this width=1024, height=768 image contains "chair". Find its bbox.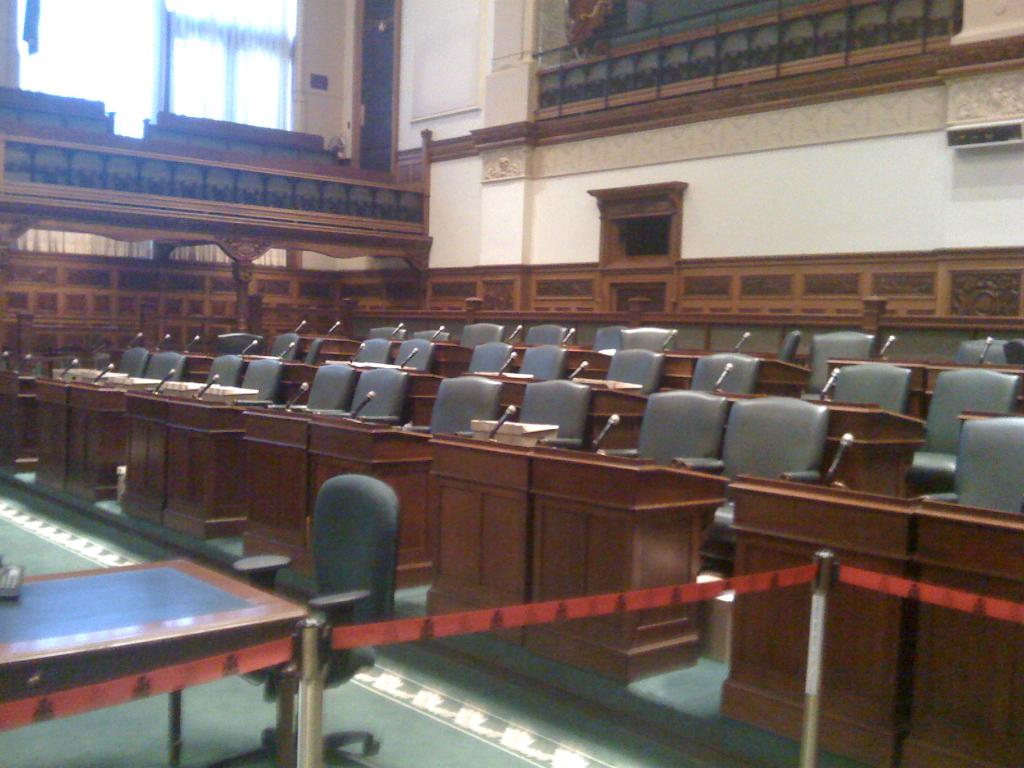
[359, 335, 392, 364].
